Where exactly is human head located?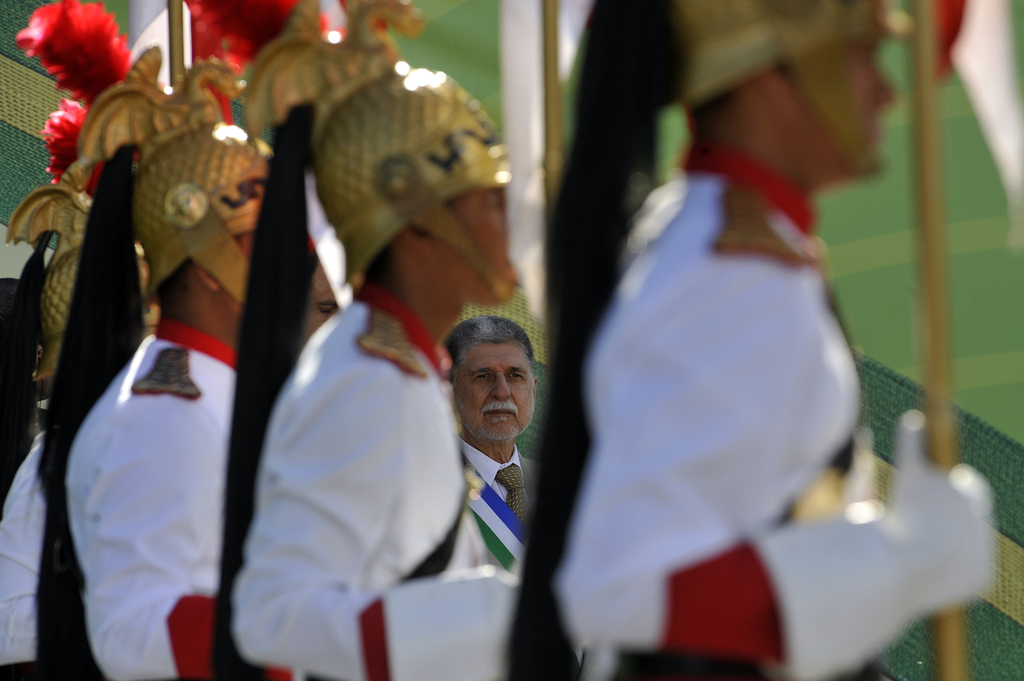
Its bounding box is Rect(243, 0, 520, 319).
